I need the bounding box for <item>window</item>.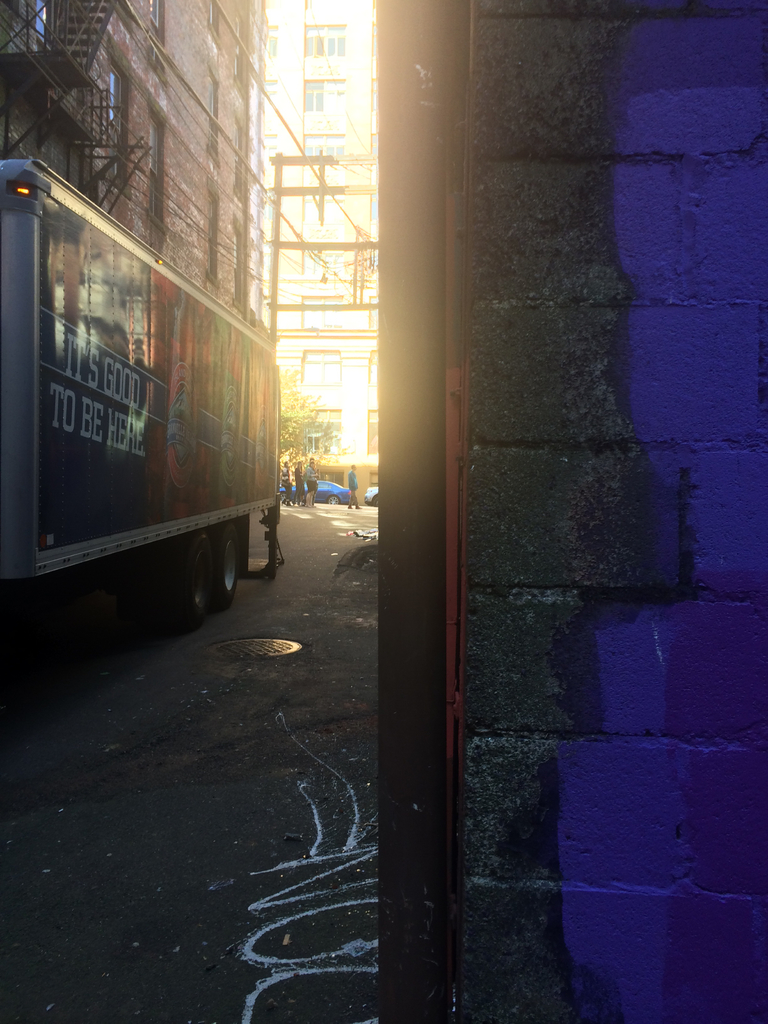
Here it is: detection(300, 18, 347, 56).
